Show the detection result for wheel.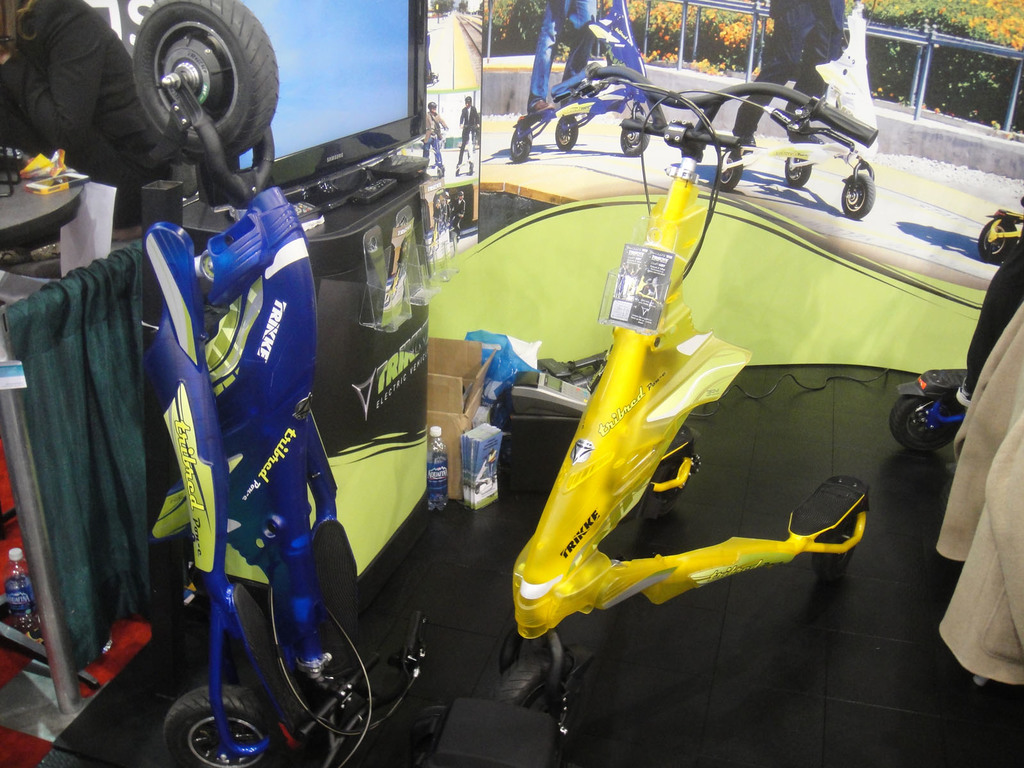
box=[159, 685, 276, 767].
